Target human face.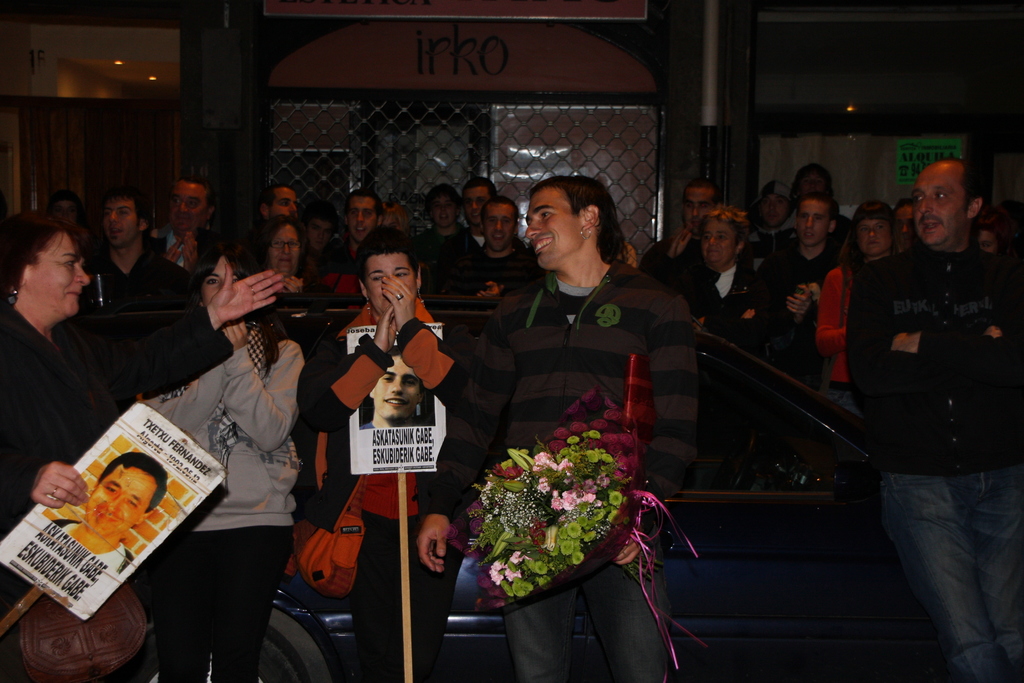
Target region: select_region(700, 217, 735, 269).
